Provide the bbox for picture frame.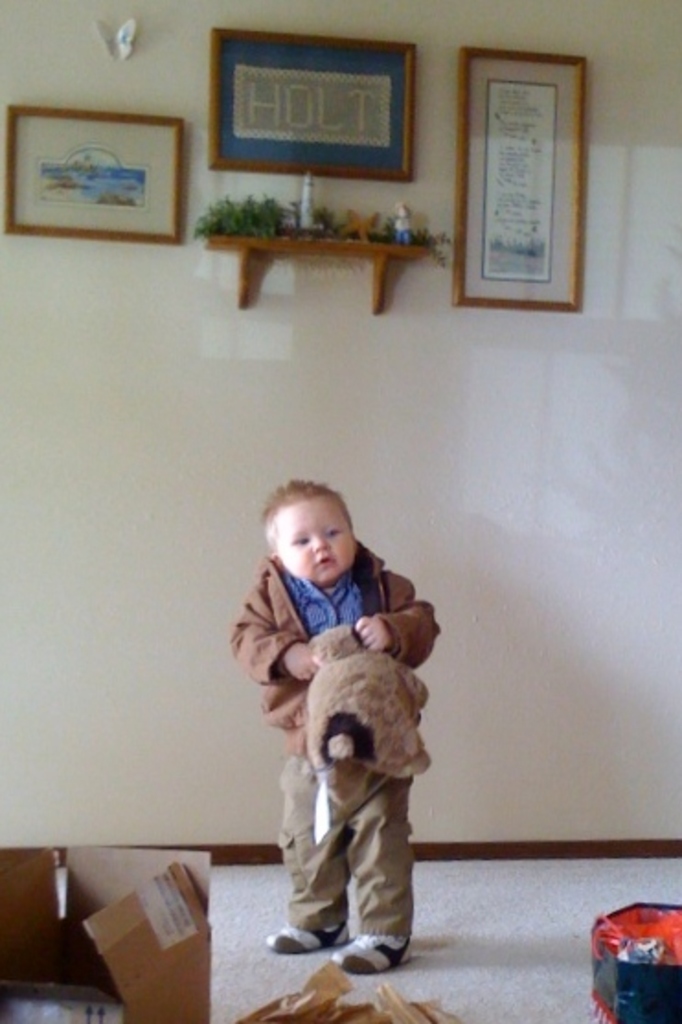
(x1=454, y1=44, x2=586, y2=313).
